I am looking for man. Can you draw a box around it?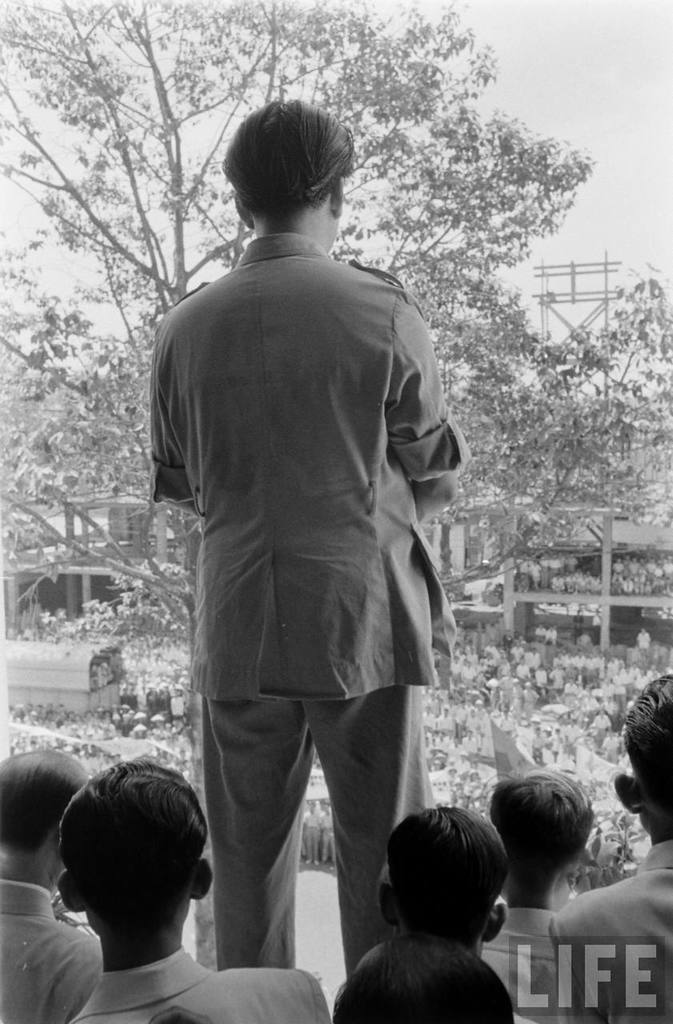
Sure, the bounding box is rect(480, 765, 589, 1023).
